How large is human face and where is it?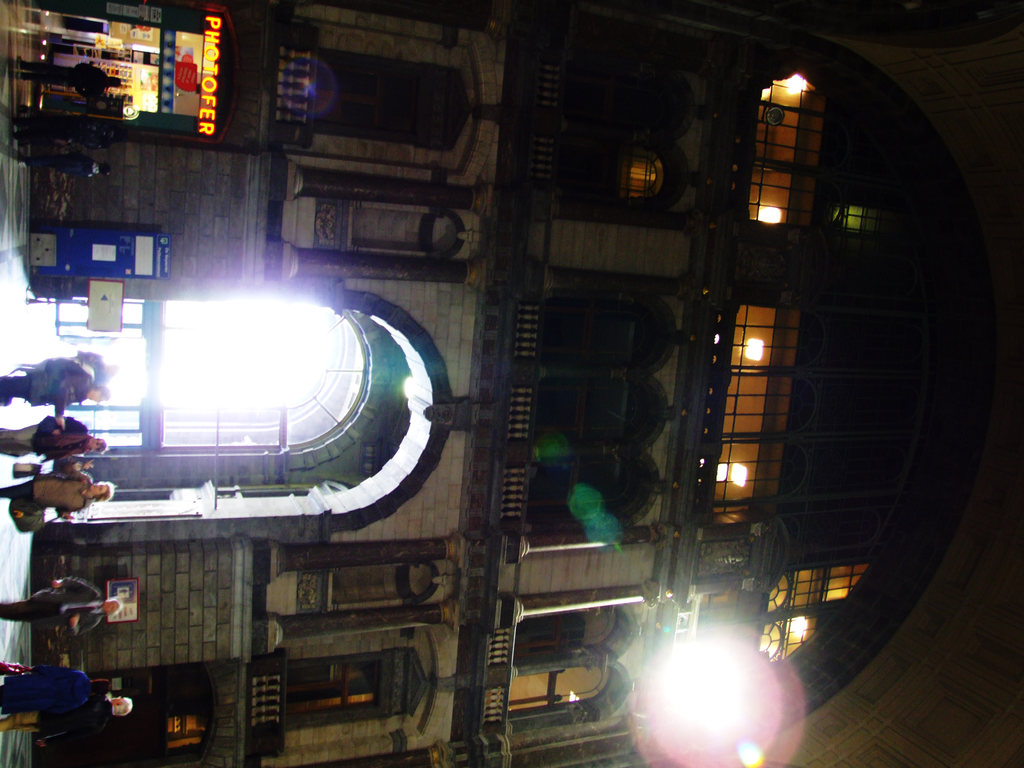
Bounding box: <region>90, 483, 107, 495</region>.
